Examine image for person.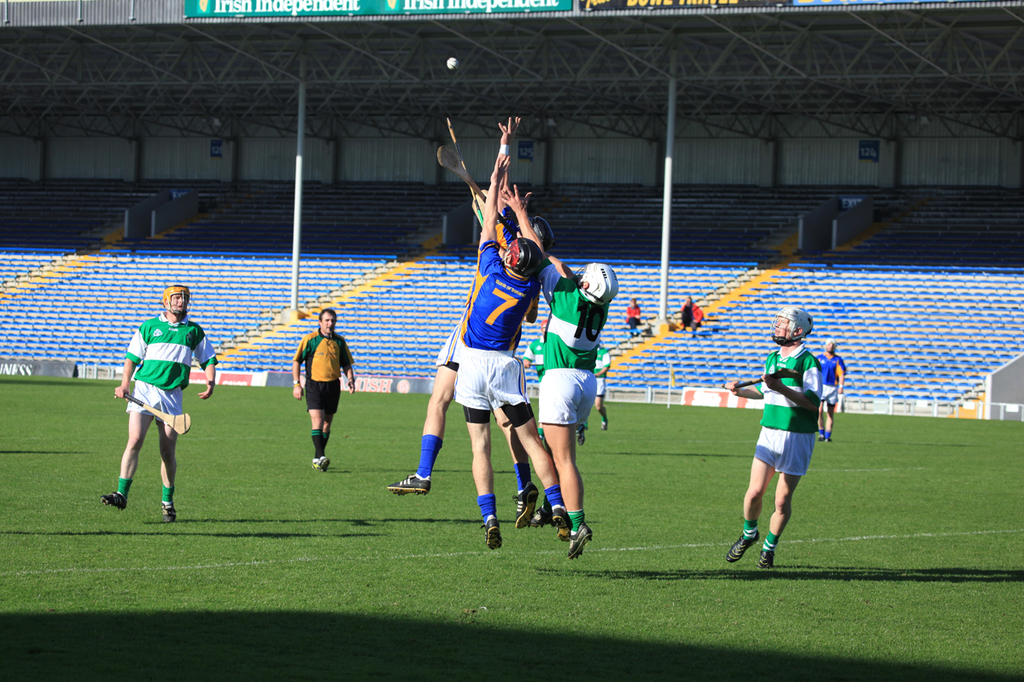
Examination result: pyautogui.locateOnScreen(522, 315, 553, 446).
